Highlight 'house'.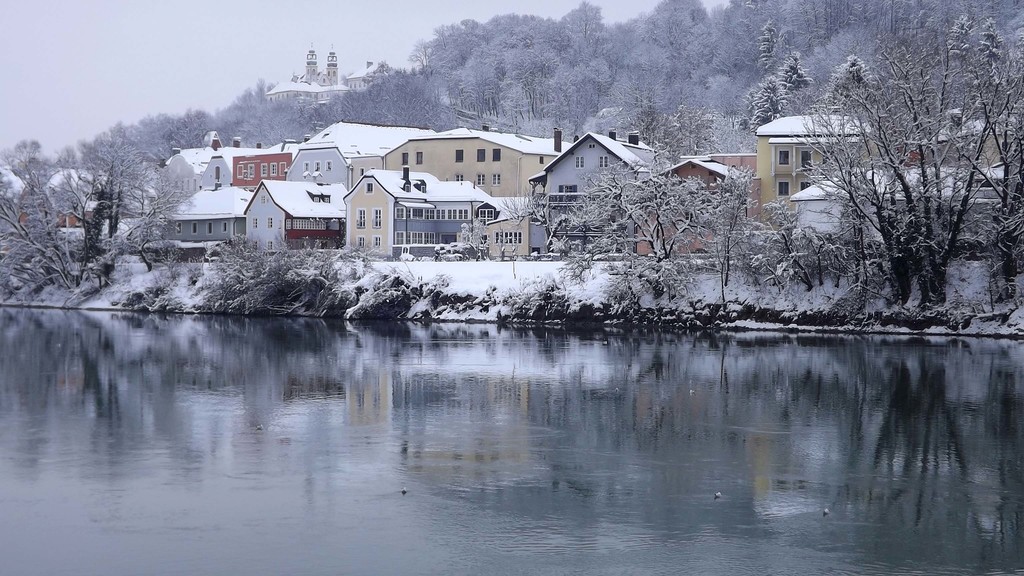
Highlighted region: pyautogui.locateOnScreen(192, 132, 235, 191).
